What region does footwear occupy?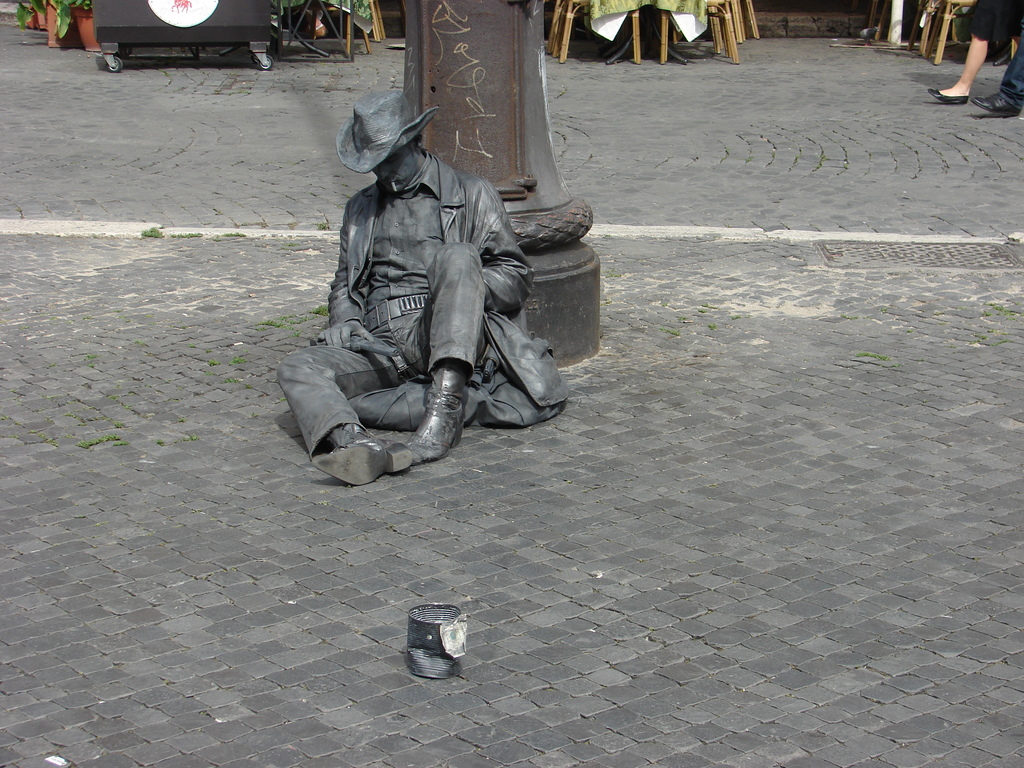
x1=931, y1=88, x2=968, y2=100.
